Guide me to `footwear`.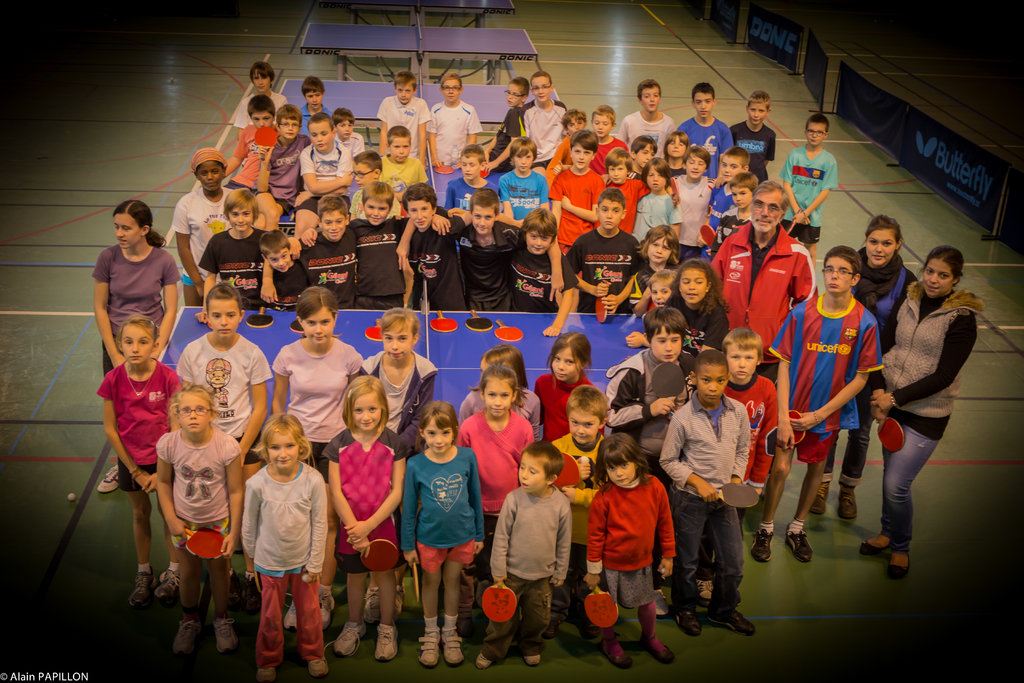
Guidance: (x1=365, y1=586, x2=379, y2=622).
